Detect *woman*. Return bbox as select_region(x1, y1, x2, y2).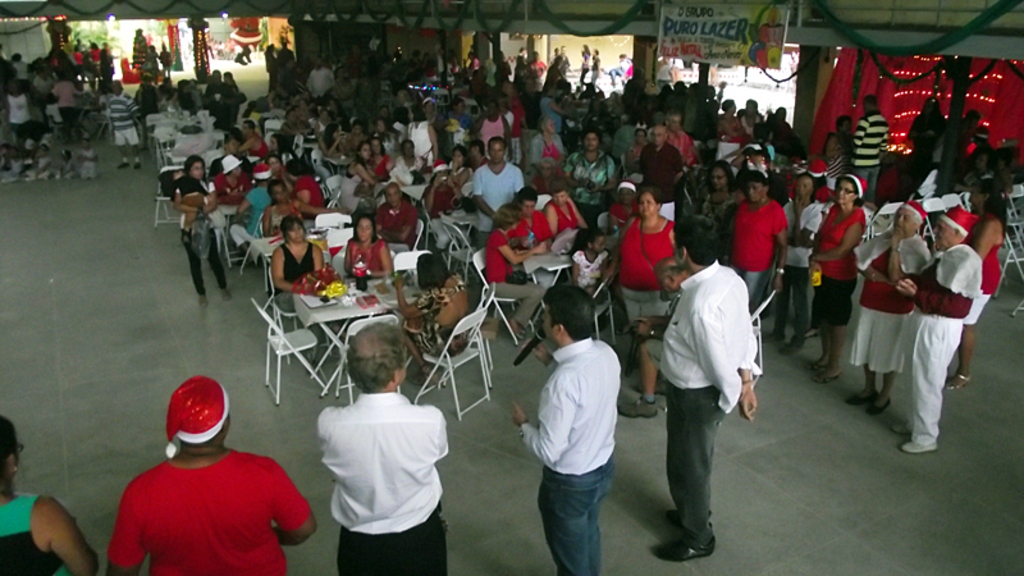
select_region(422, 166, 462, 215).
